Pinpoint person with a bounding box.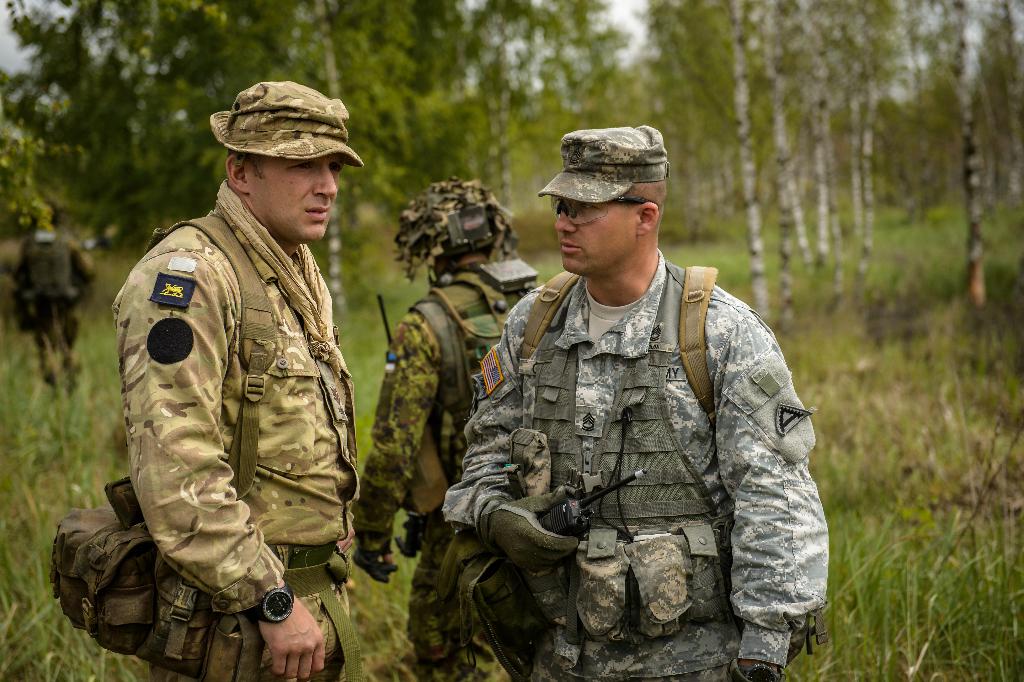
{"left": 436, "top": 123, "right": 829, "bottom": 681}.
